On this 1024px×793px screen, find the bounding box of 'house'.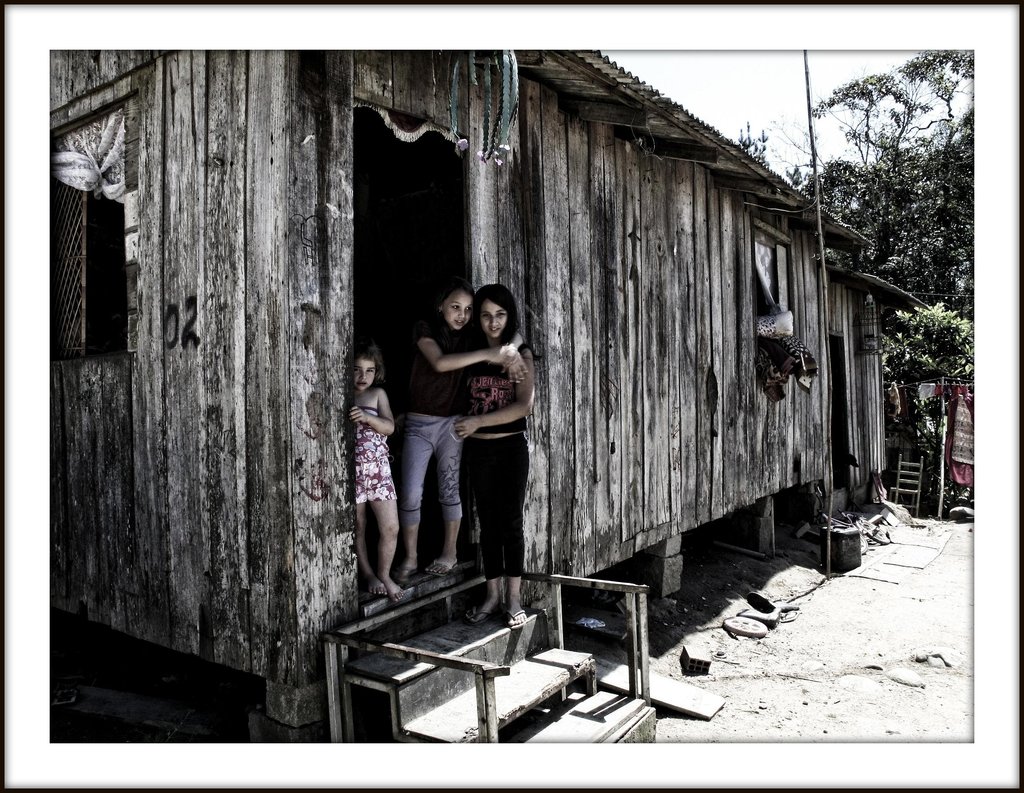
Bounding box: select_region(40, 46, 928, 746).
